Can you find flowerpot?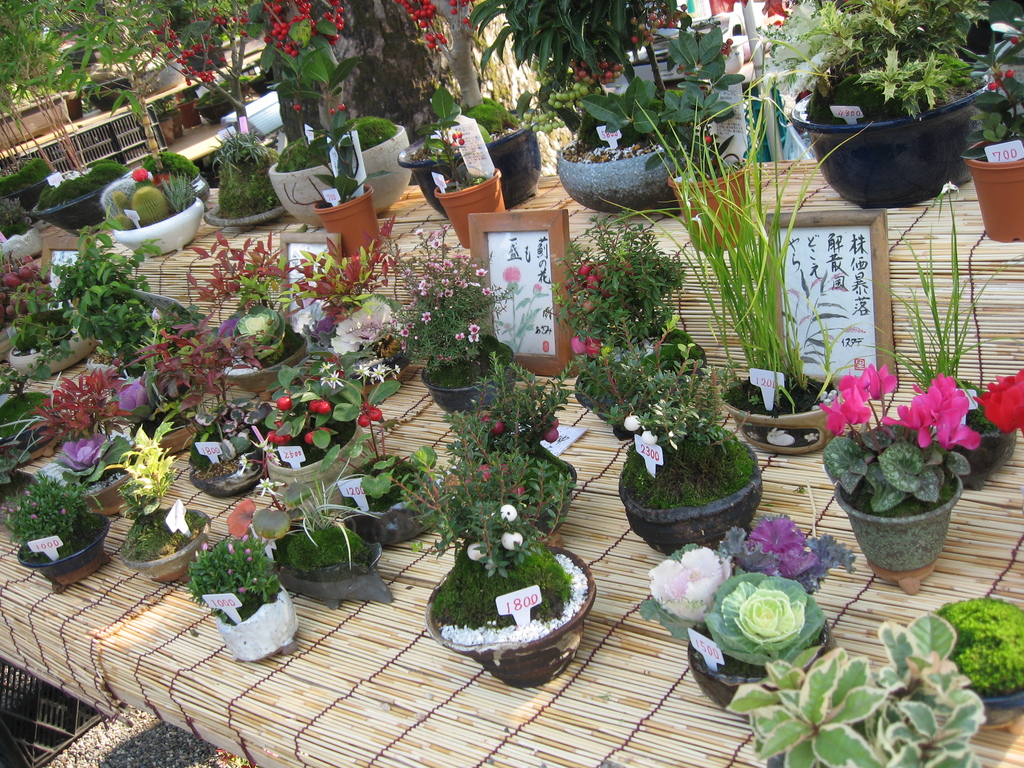
Yes, bounding box: 10:331:96:367.
